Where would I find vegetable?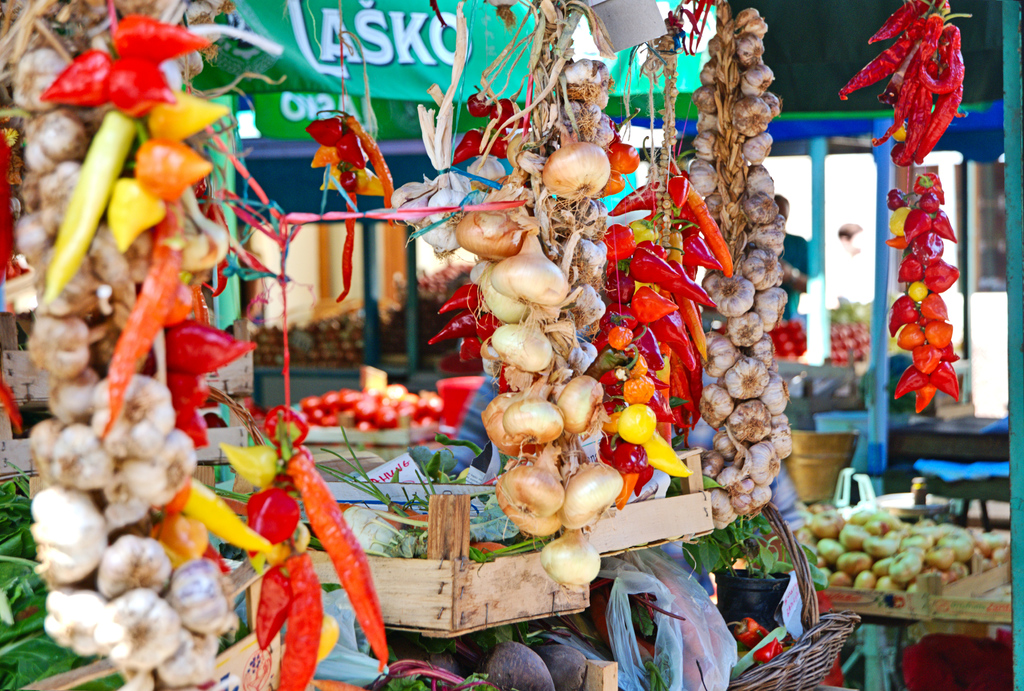
At rect(485, 642, 555, 690).
